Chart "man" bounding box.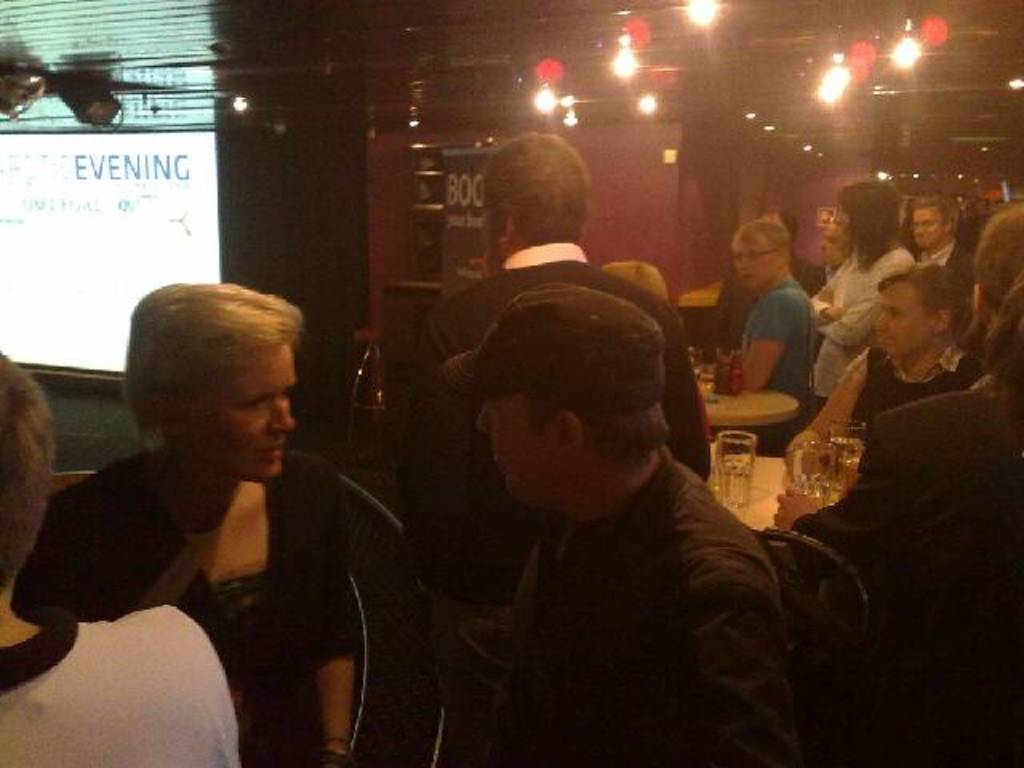
Charted: 771,205,1022,766.
